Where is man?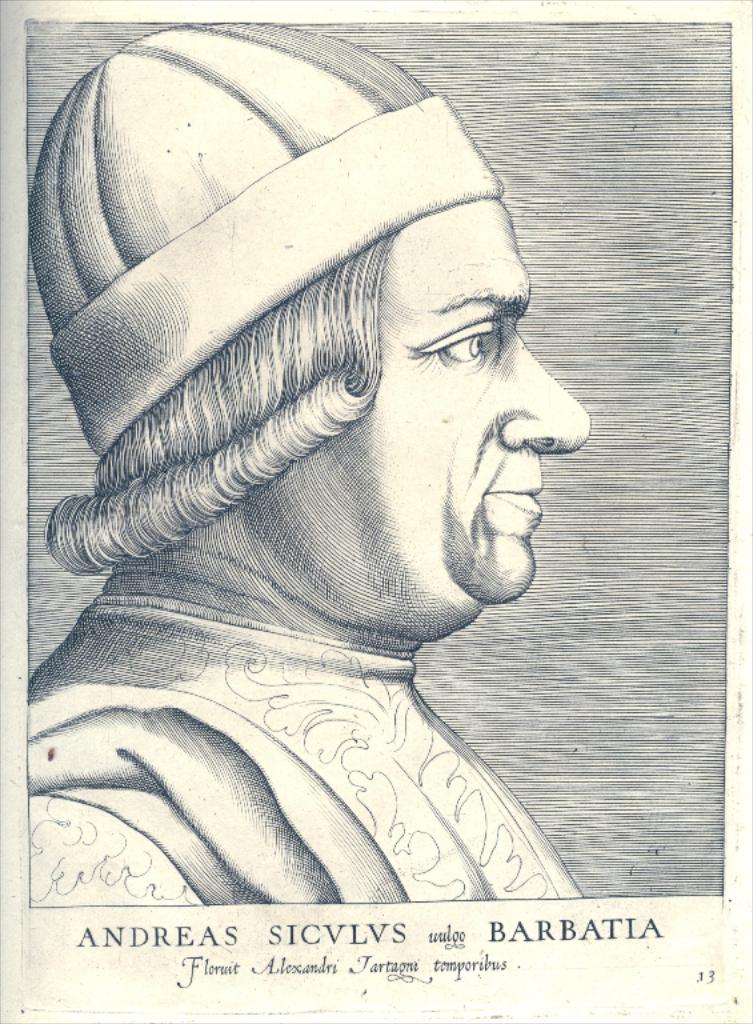
{"left": 31, "top": 23, "right": 597, "bottom": 904}.
